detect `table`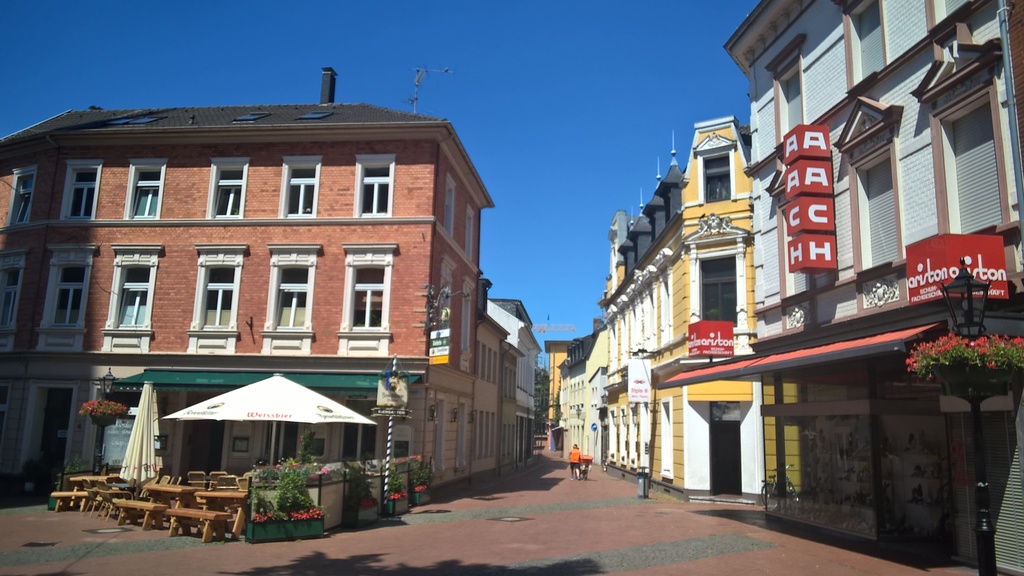
(115, 476, 191, 540)
